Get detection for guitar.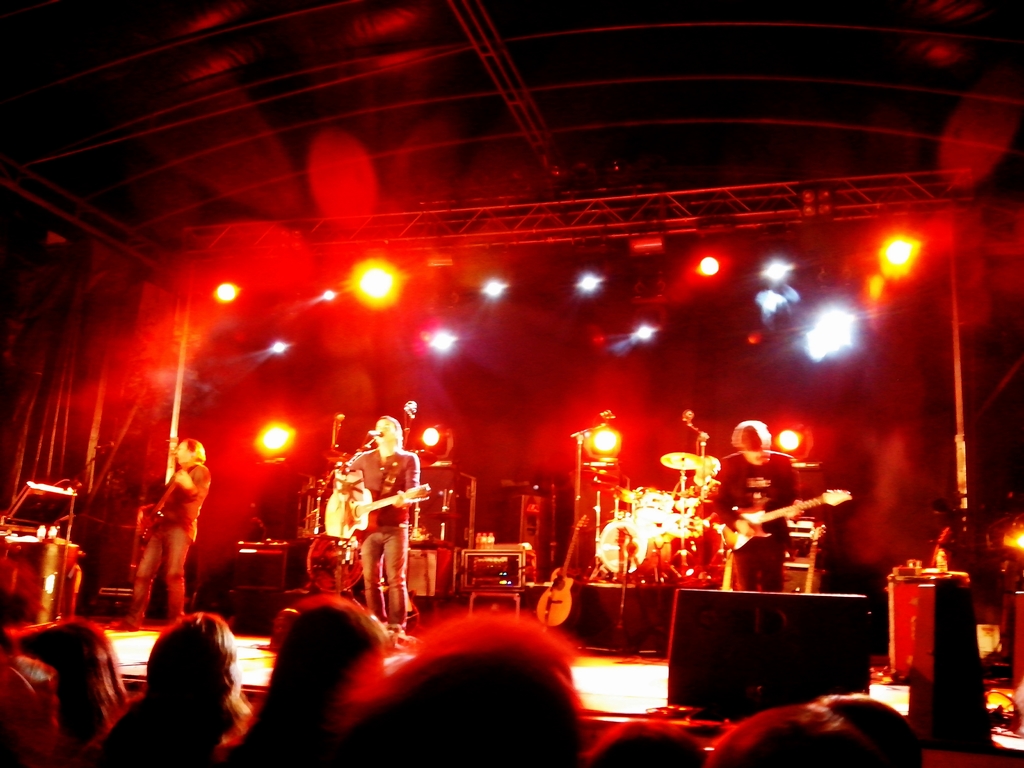
Detection: select_region(717, 487, 852, 554).
